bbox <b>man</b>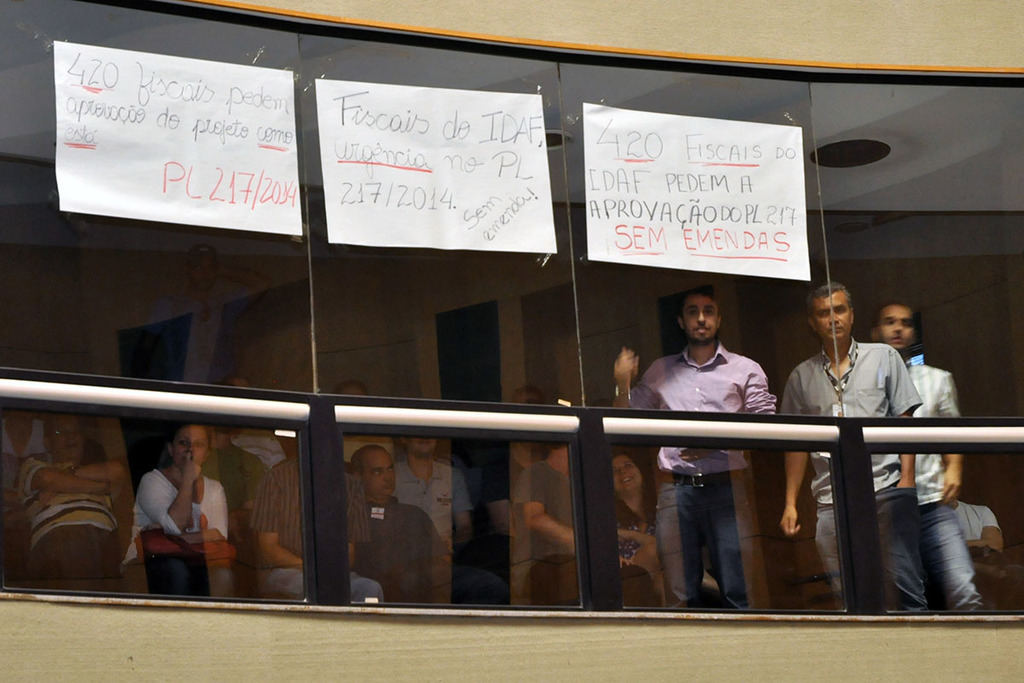
bbox(783, 281, 922, 616)
